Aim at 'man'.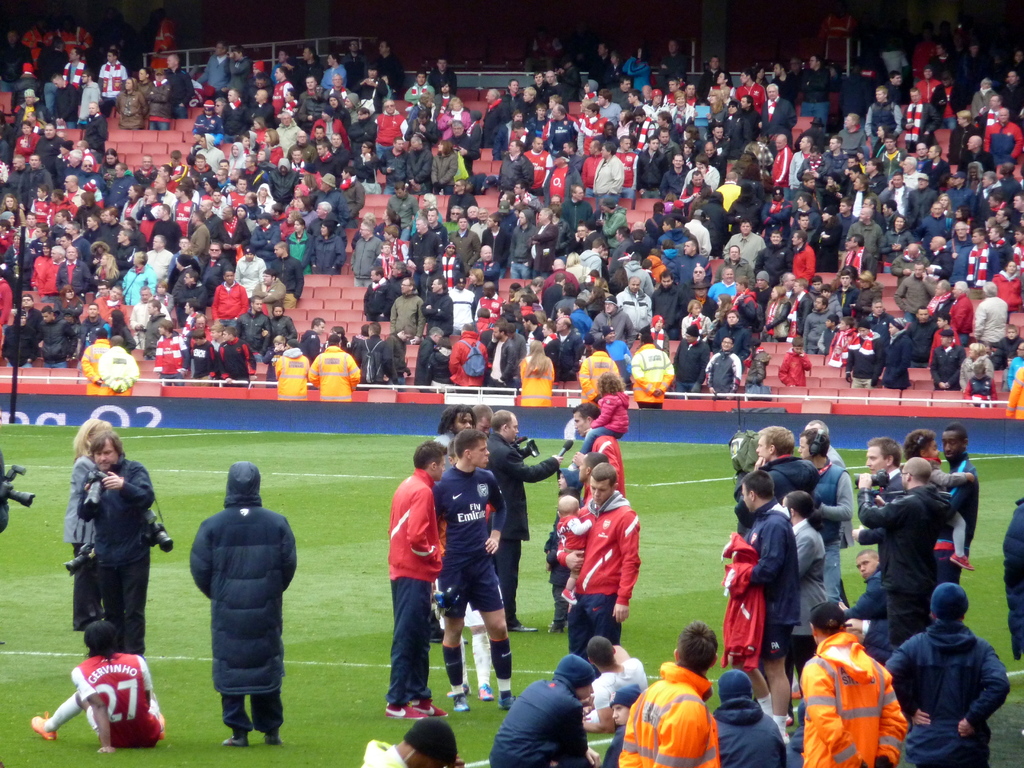
Aimed at left=271, top=239, right=304, bottom=305.
